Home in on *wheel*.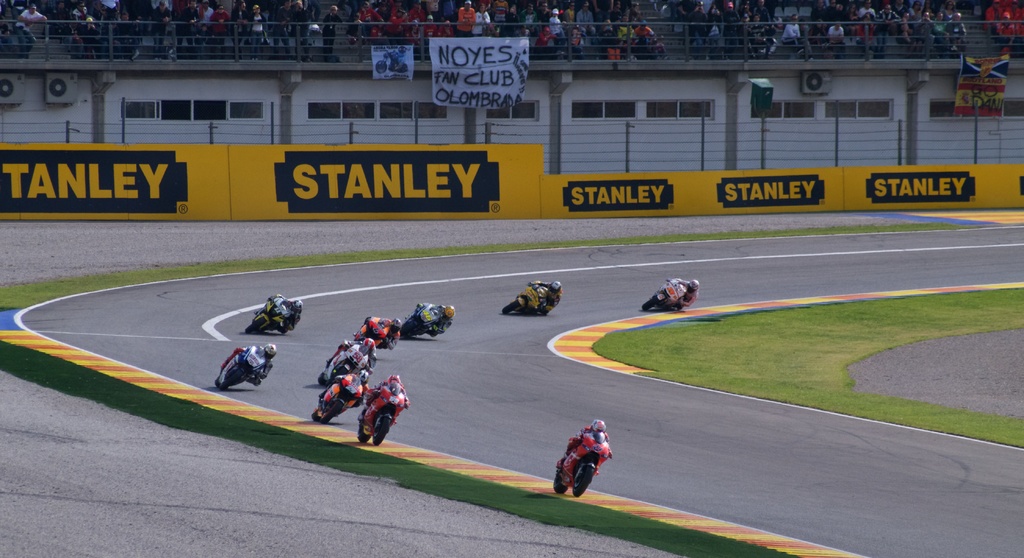
Homed in at (552,478,568,494).
